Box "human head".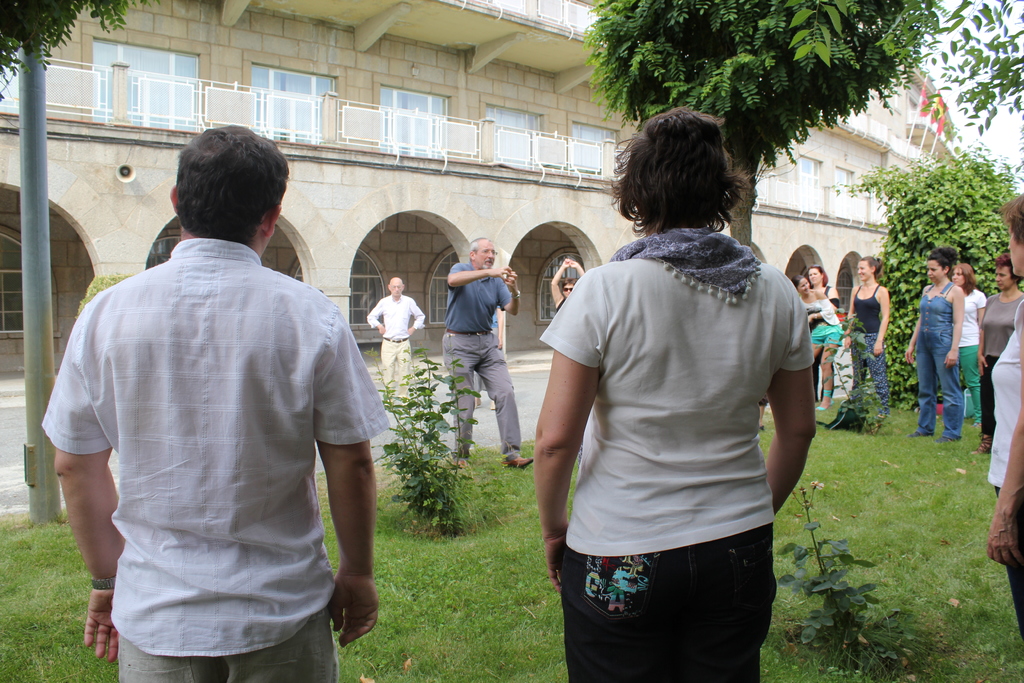
rect(168, 126, 289, 252).
